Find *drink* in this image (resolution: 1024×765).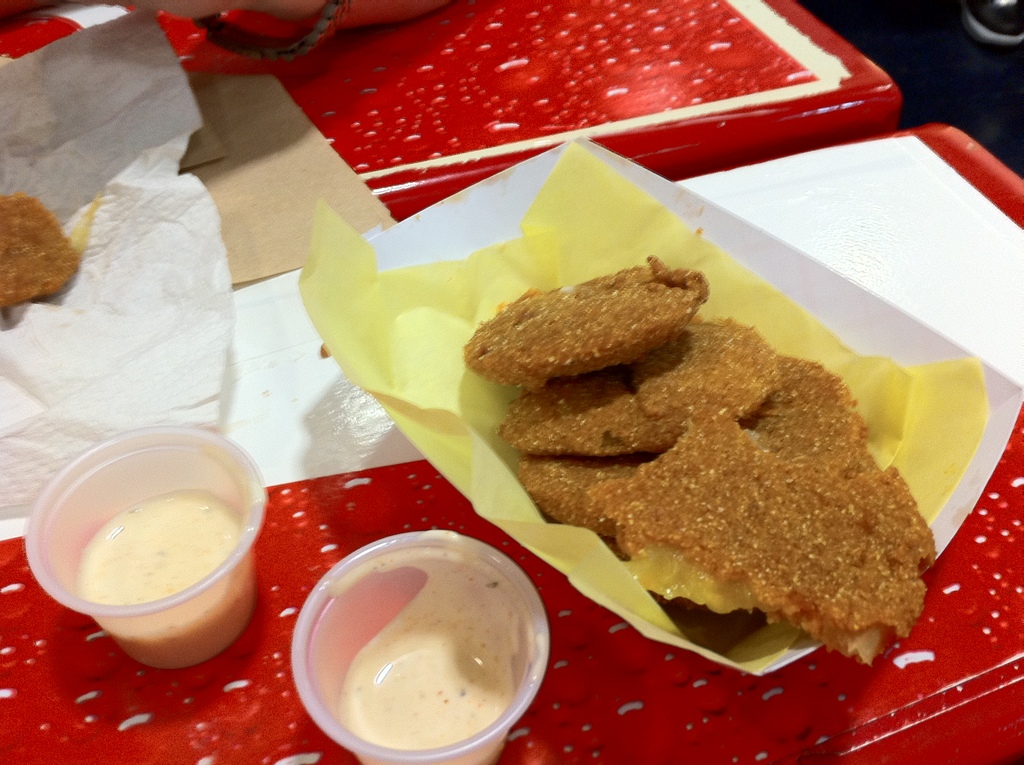
347/562/514/743.
